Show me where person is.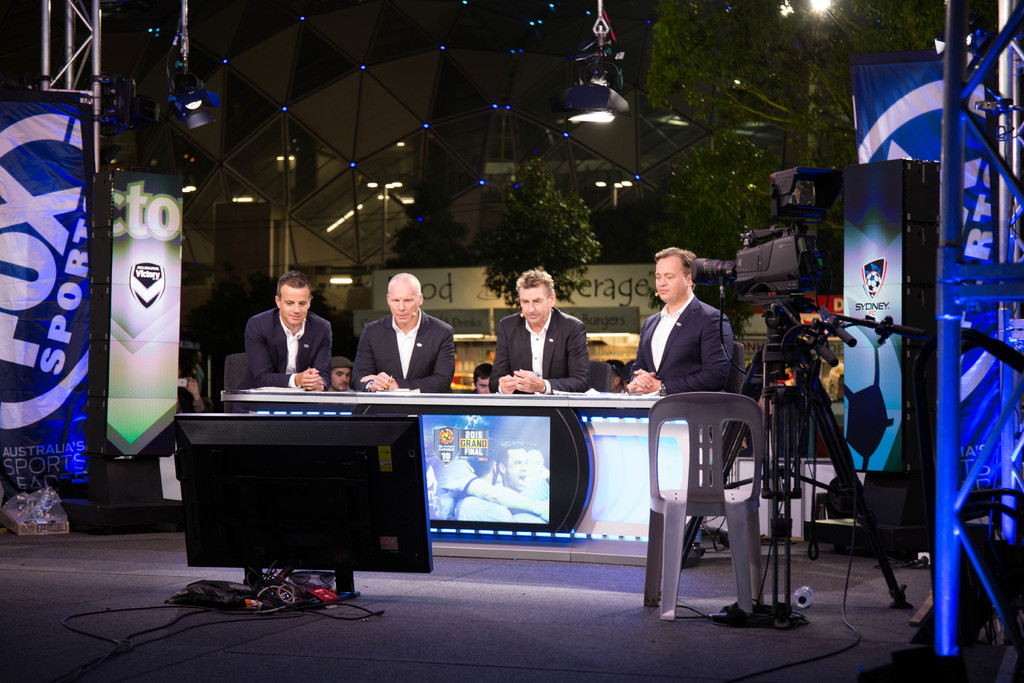
person is at rect(495, 253, 594, 417).
